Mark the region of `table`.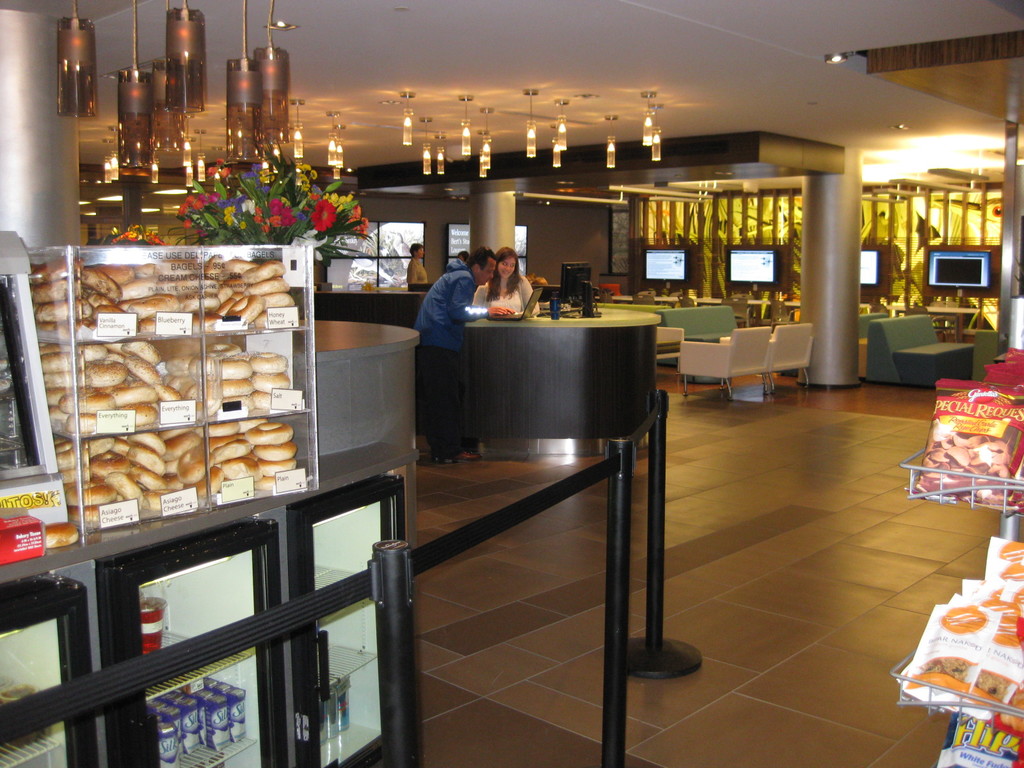
Region: detection(884, 305, 980, 332).
